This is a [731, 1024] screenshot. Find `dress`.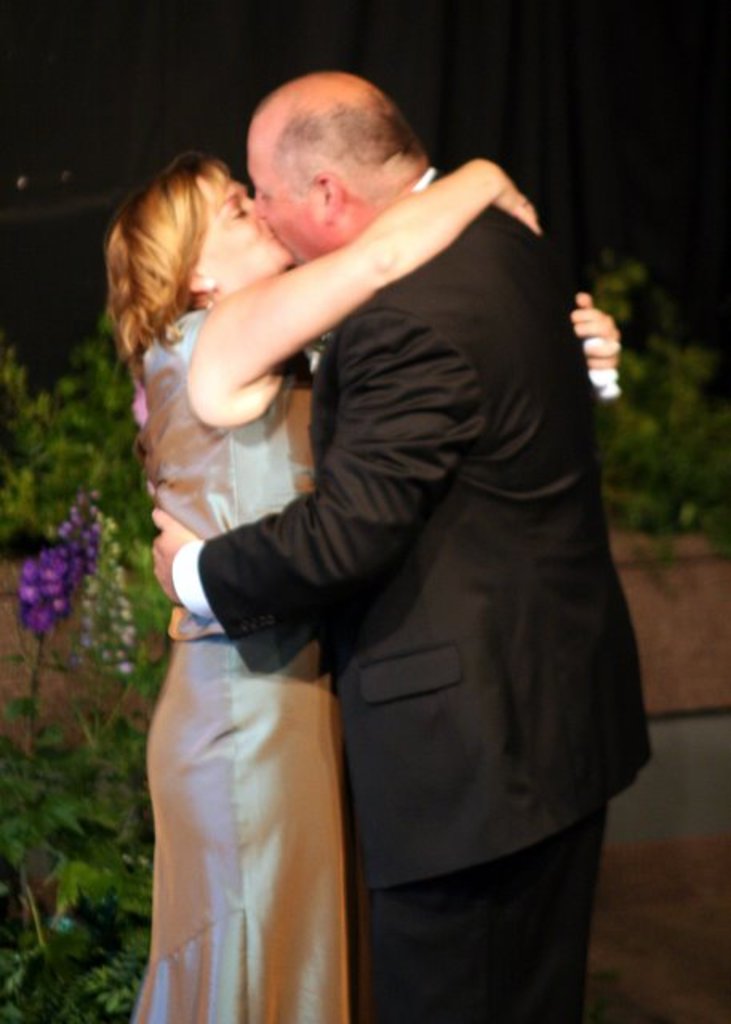
Bounding box: region(130, 310, 347, 1022).
